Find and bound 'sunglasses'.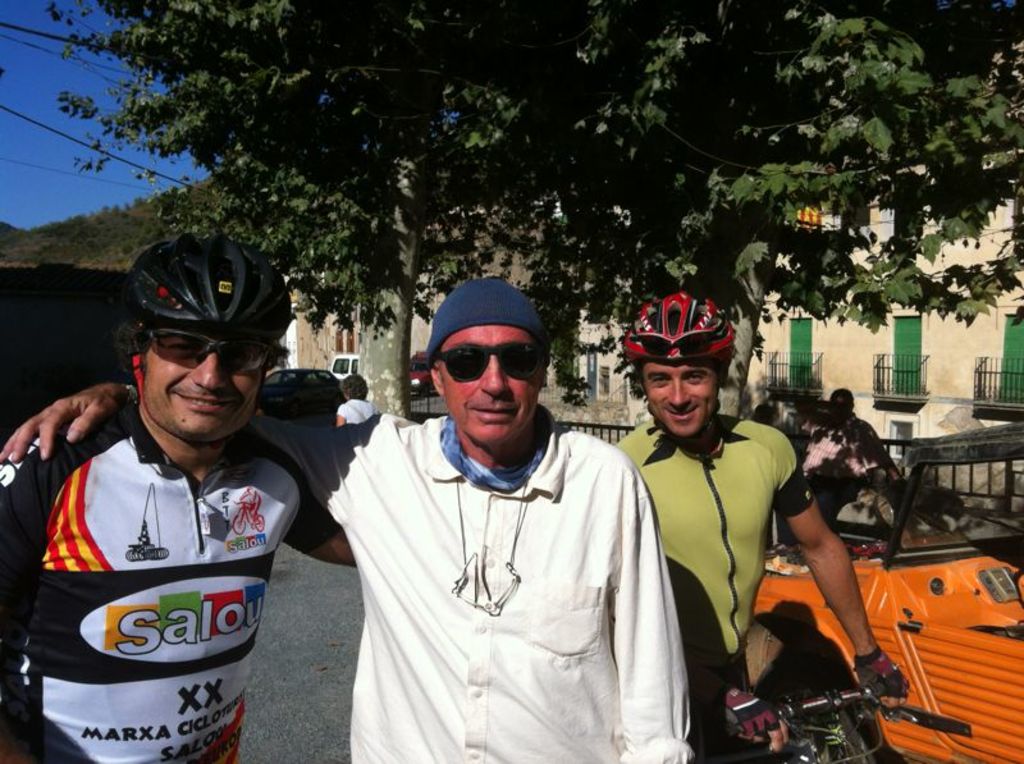
Bound: crop(146, 328, 284, 376).
